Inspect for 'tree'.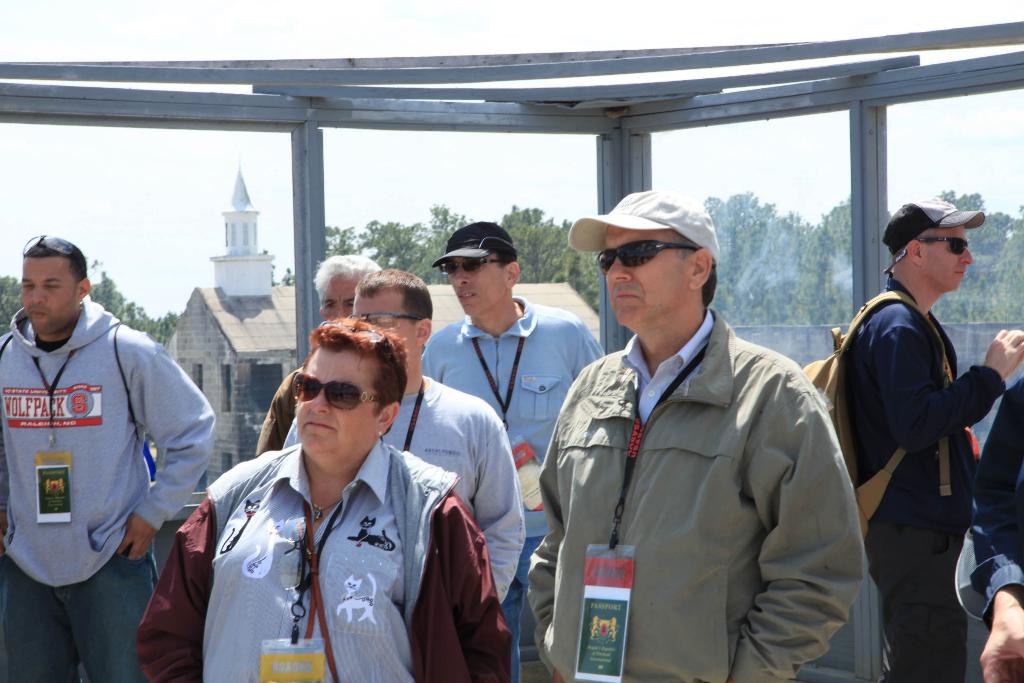
Inspection: rect(500, 203, 581, 292).
